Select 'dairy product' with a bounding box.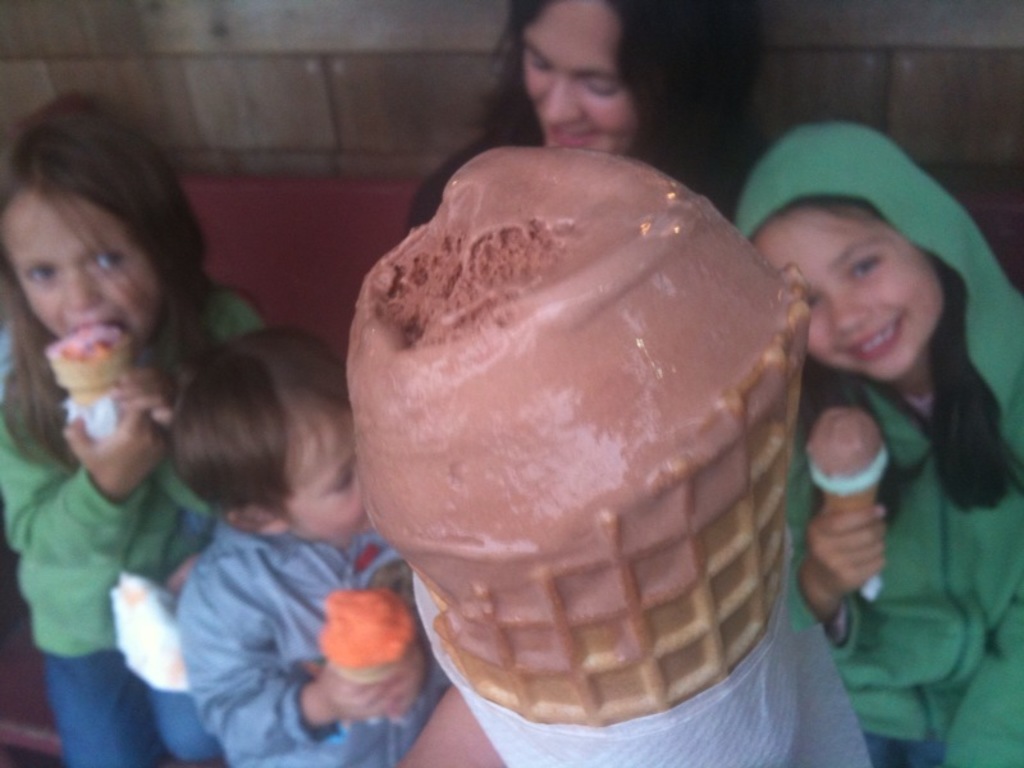
(353,120,797,659).
